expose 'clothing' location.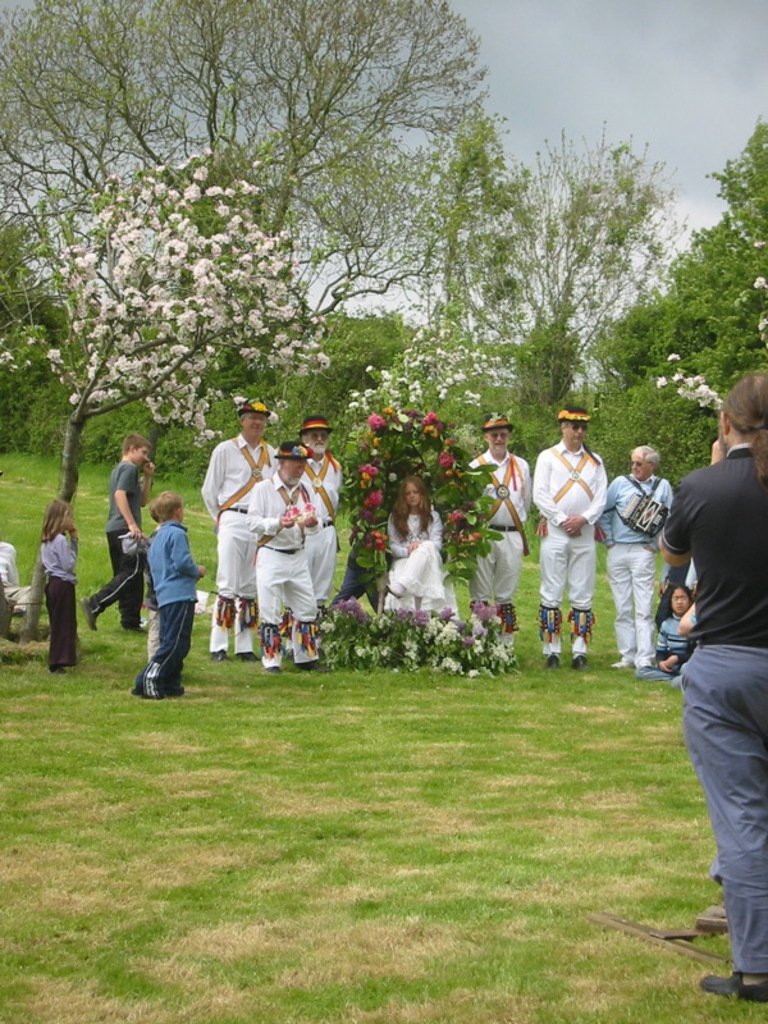
Exposed at box=[250, 477, 316, 668].
